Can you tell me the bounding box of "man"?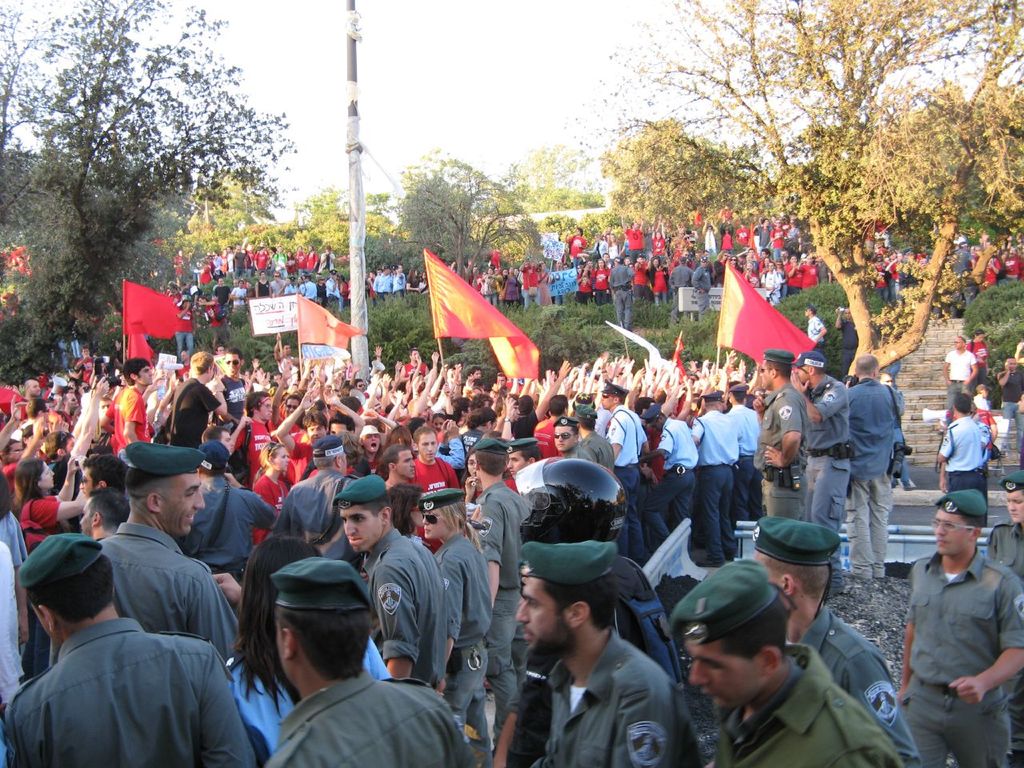
locate(269, 435, 363, 549).
